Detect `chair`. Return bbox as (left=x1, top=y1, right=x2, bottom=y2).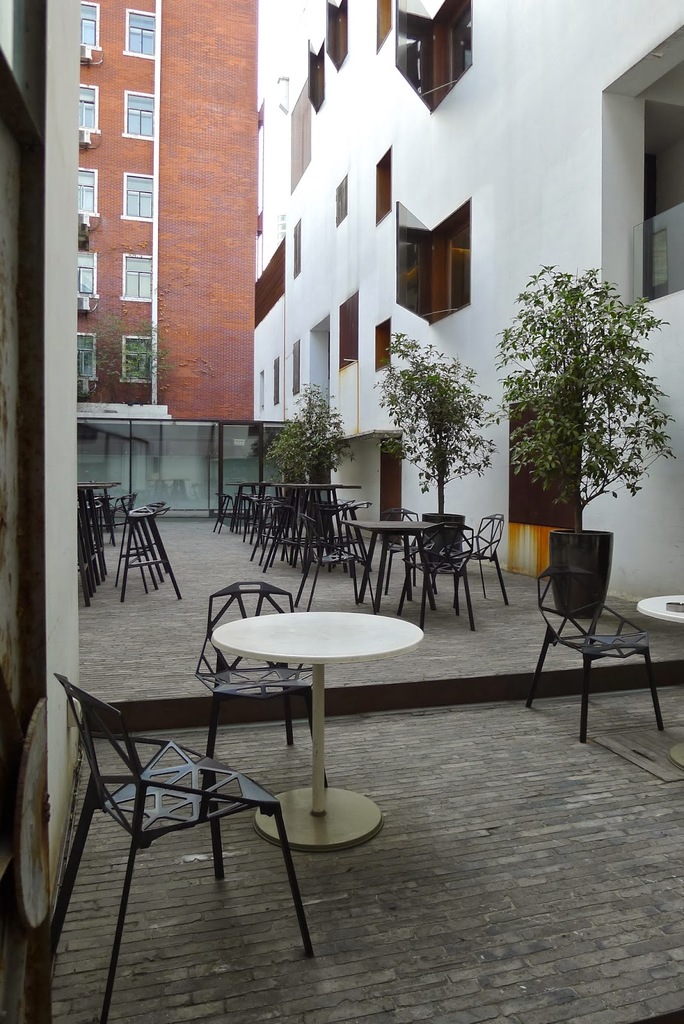
(left=523, top=555, right=667, bottom=749).
